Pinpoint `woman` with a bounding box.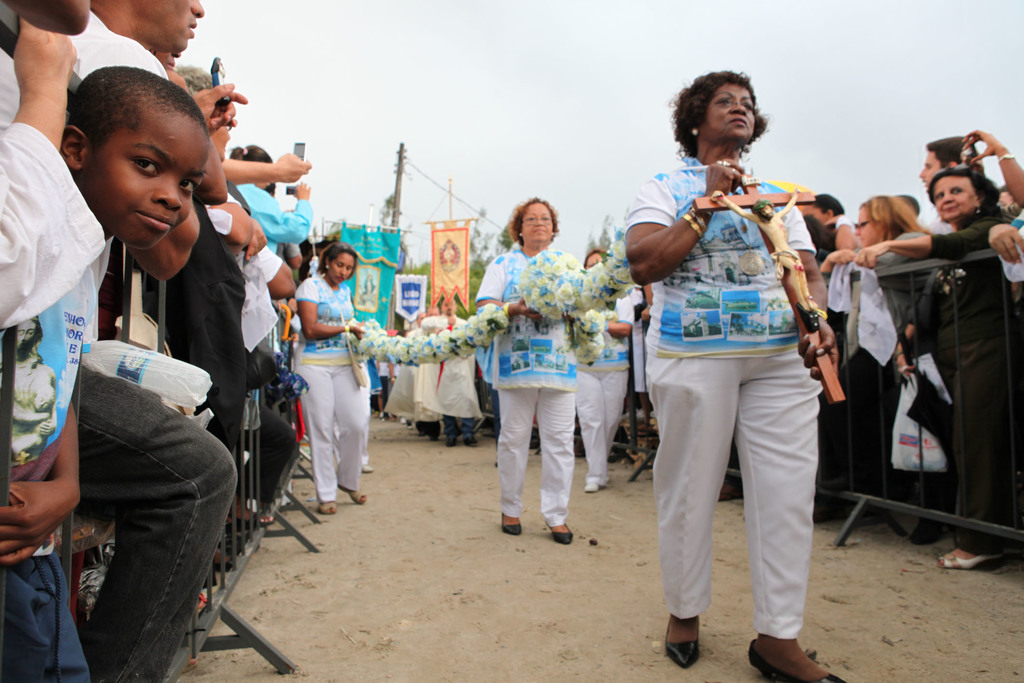
Rect(292, 238, 376, 516).
